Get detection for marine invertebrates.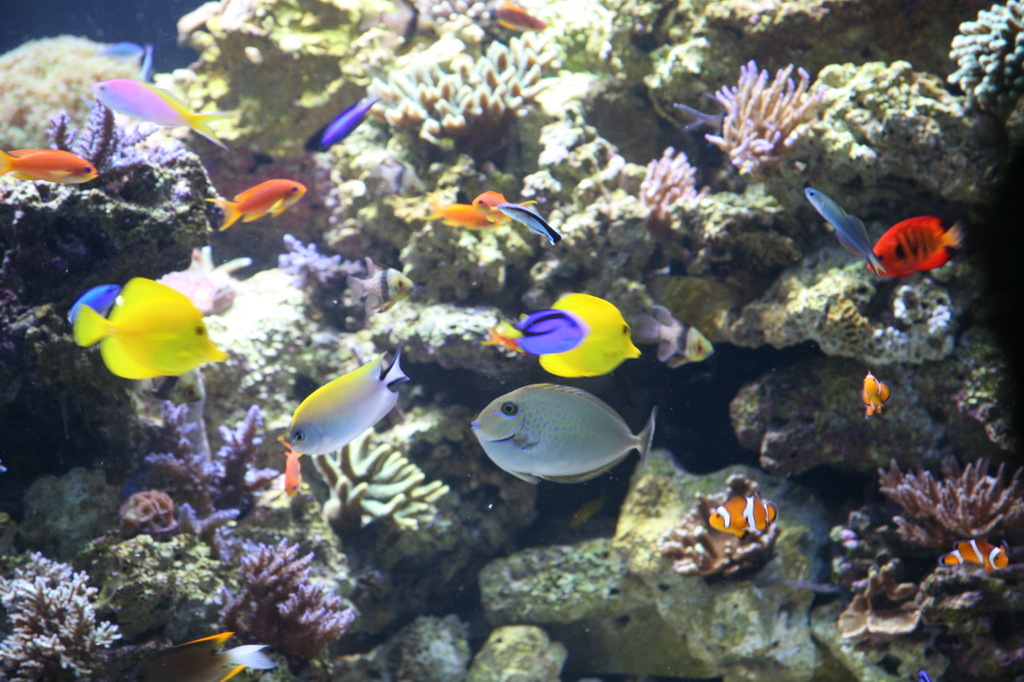
Detection: pyautogui.locateOnScreen(284, 412, 437, 587).
